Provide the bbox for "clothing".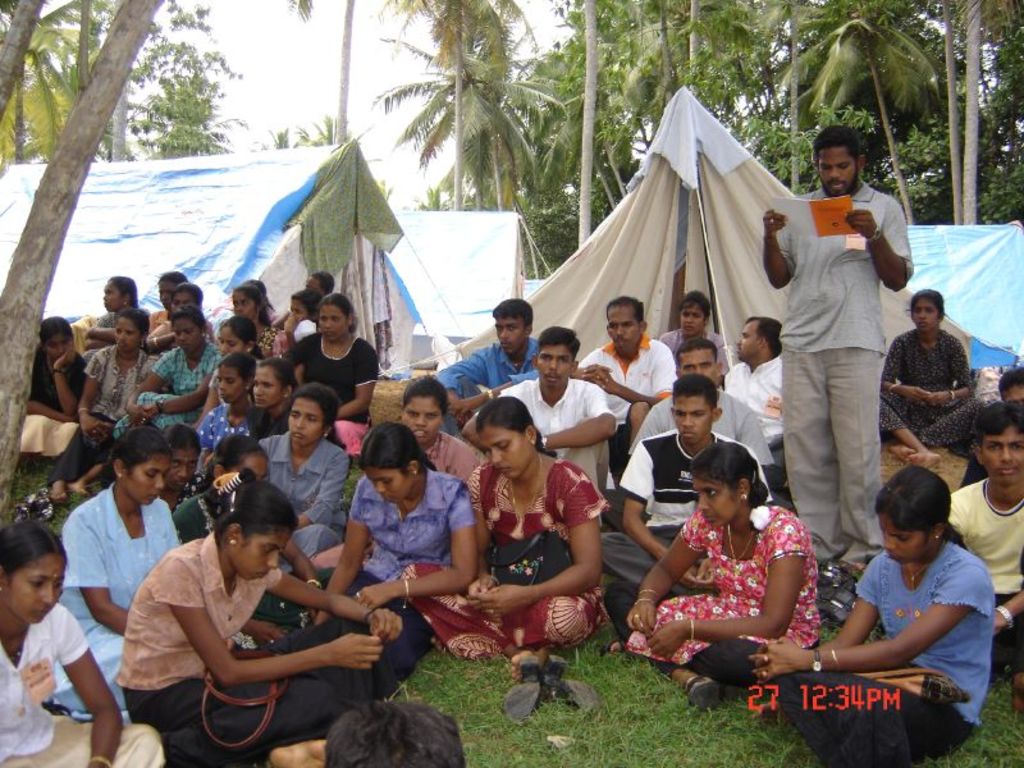
310/324/1023/767.
